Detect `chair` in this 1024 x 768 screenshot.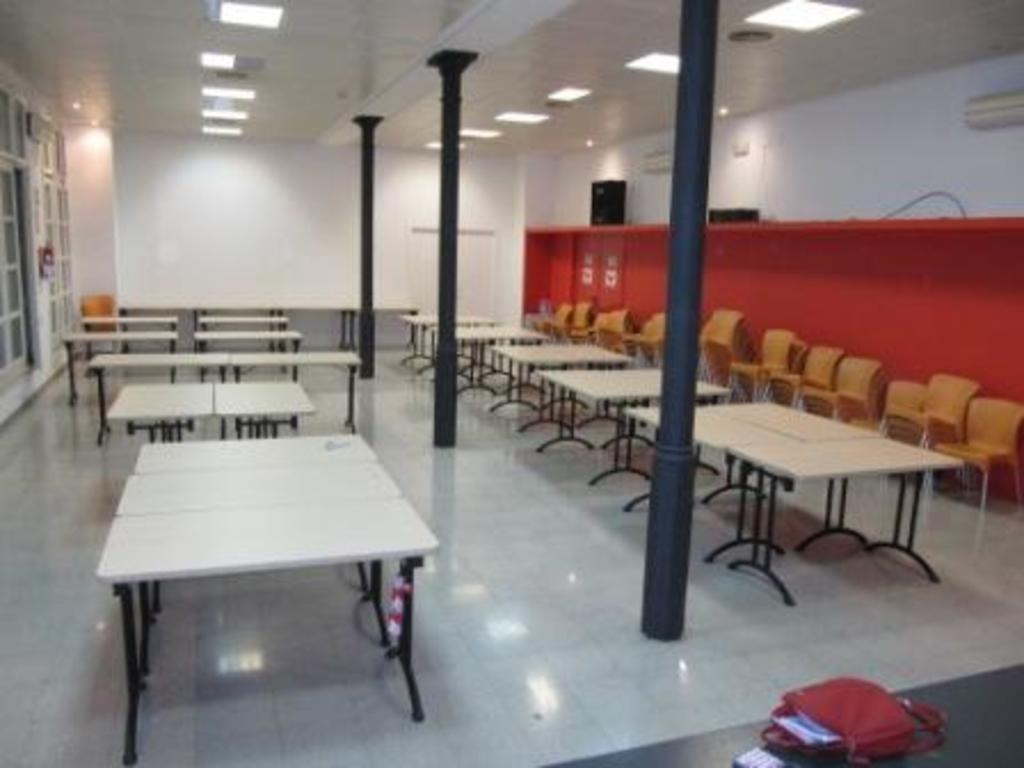
Detection: Rect(942, 395, 1022, 510).
